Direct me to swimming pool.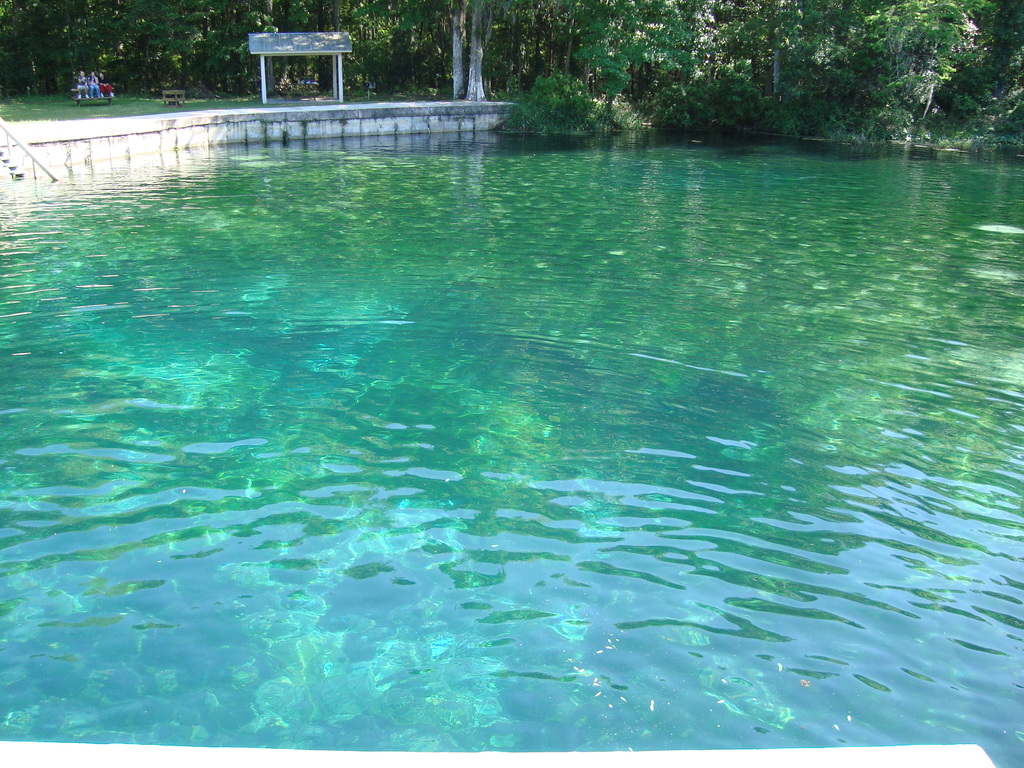
Direction: 0:72:1023:712.
